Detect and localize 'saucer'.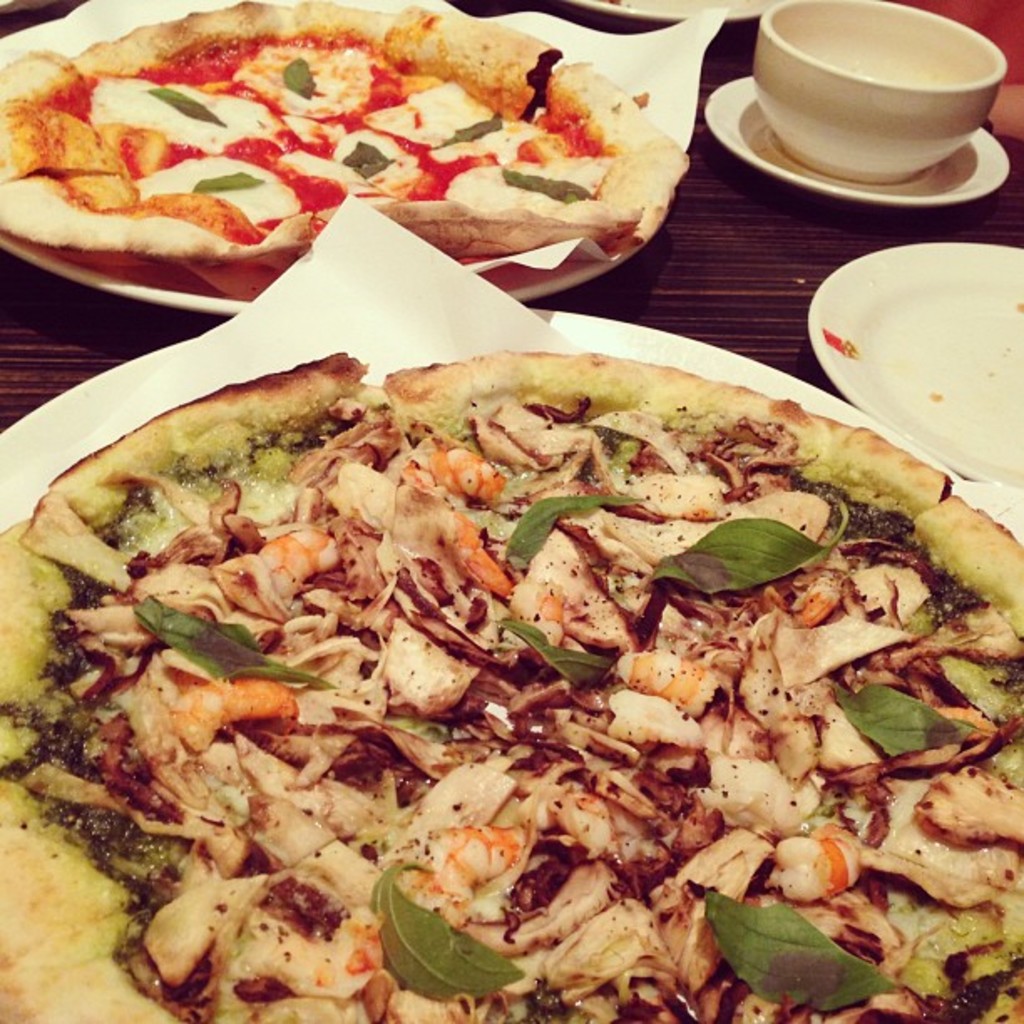
Localized at (left=701, top=72, right=1007, bottom=206).
